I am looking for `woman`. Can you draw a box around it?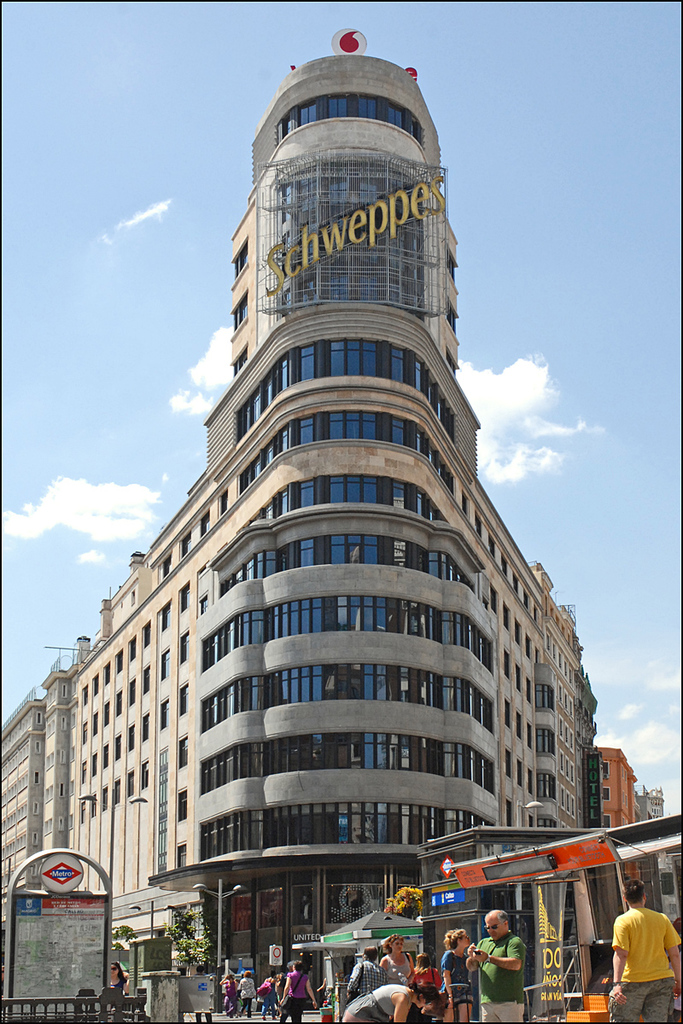
Sure, the bounding box is BBox(281, 957, 319, 1018).
